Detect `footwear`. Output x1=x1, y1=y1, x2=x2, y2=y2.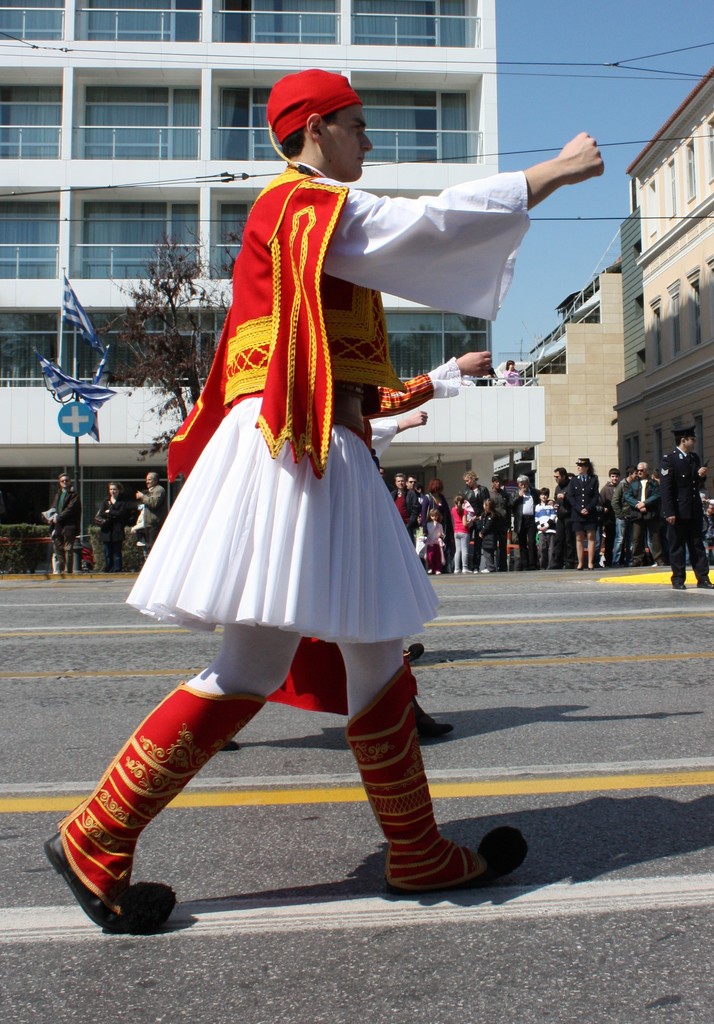
x1=419, y1=705, x2=459, y2=739.
